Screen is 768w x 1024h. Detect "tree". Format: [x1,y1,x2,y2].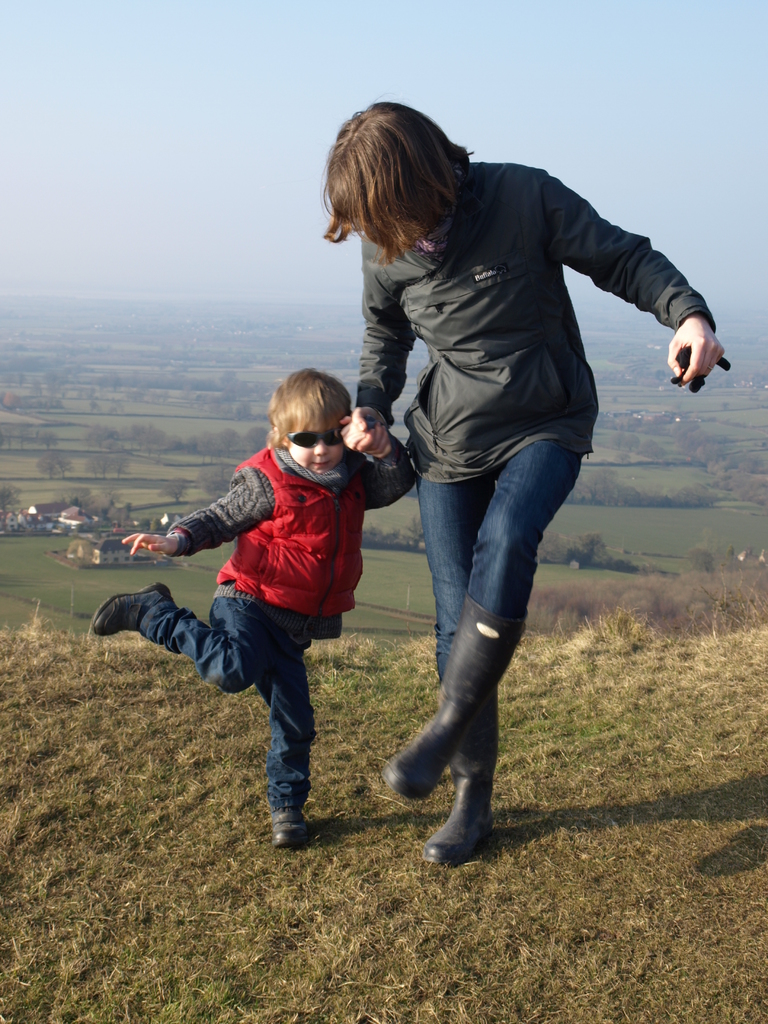
[33,449,72,484].
